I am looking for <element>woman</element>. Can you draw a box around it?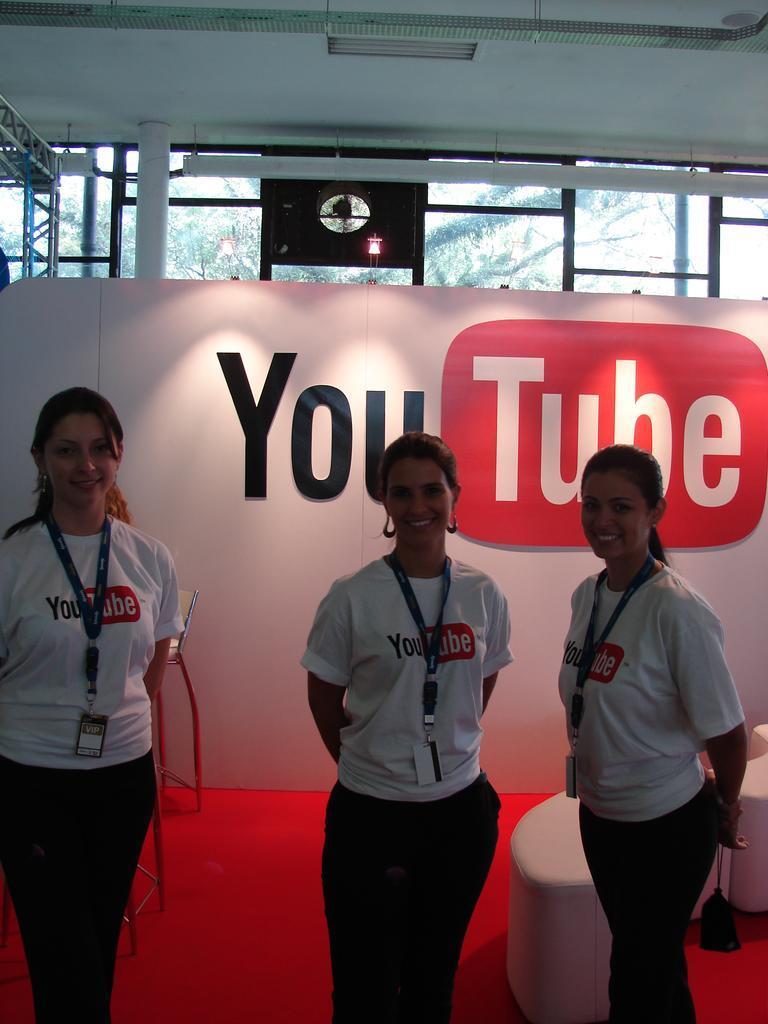
Sure, the bounding box is BBox(561, 433, 747, 1023).
